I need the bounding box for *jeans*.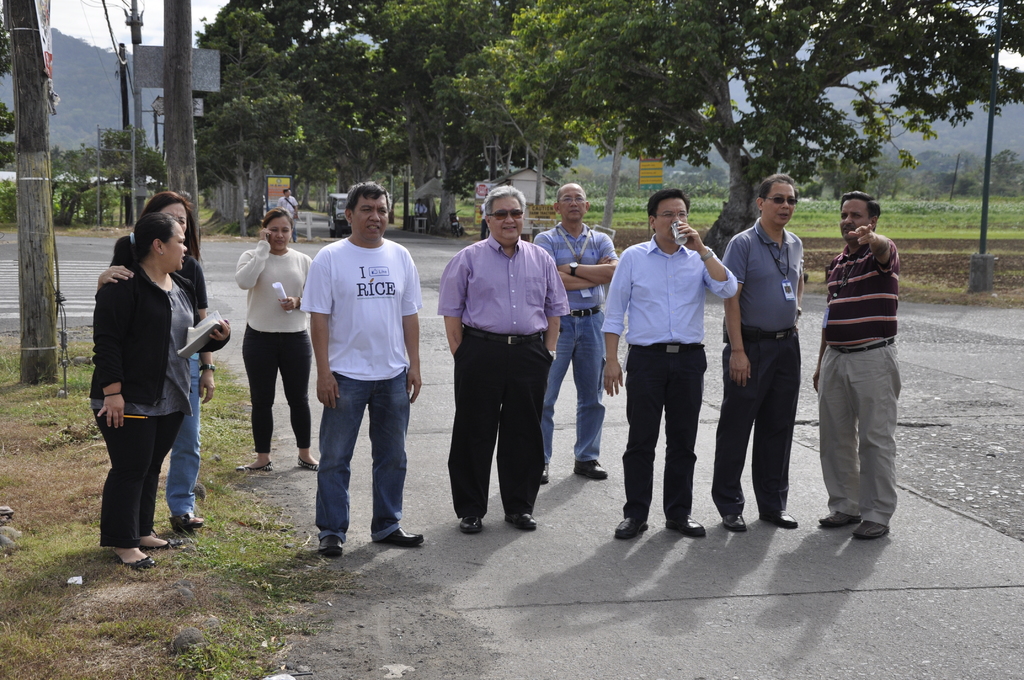
Here it is: x1=159, y1=360, x2=196, y2=524.
